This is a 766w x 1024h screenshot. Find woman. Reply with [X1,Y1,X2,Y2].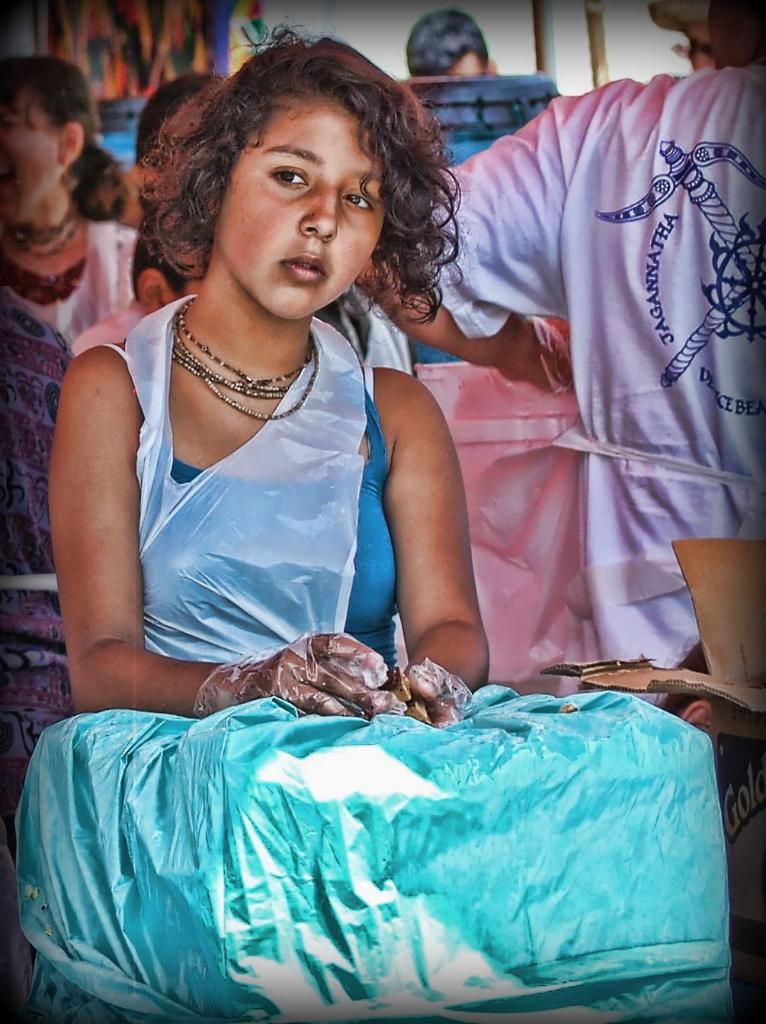
[8,24,732,1023].
